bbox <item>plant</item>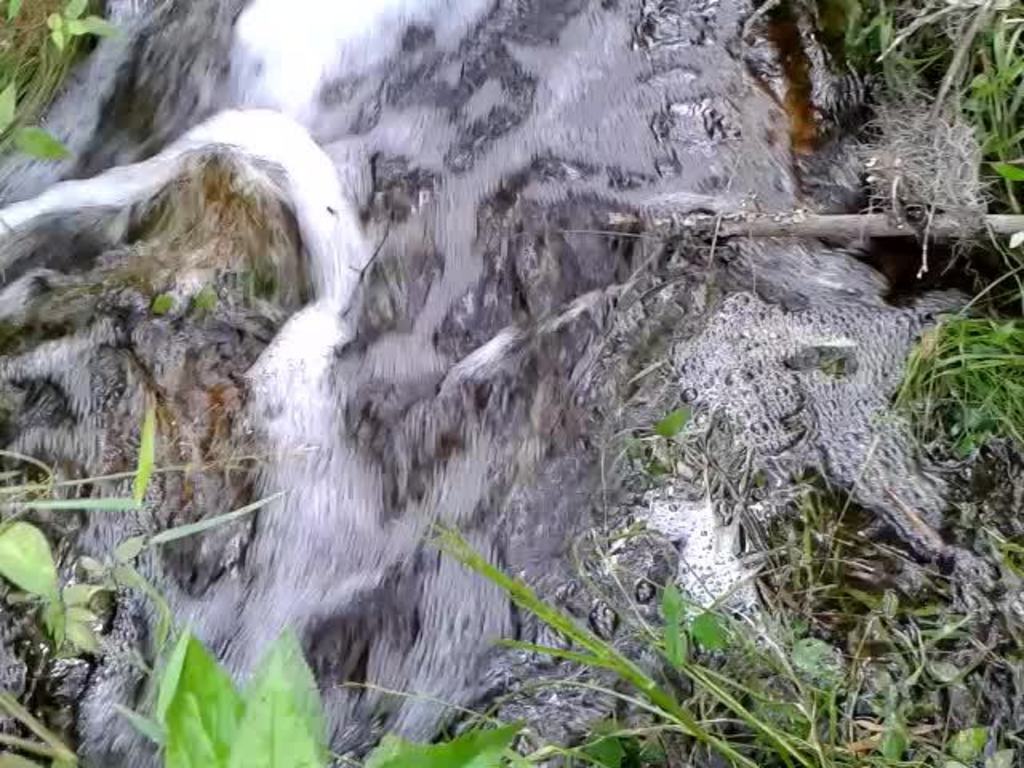
Rect(0, 400, 198, 766)
